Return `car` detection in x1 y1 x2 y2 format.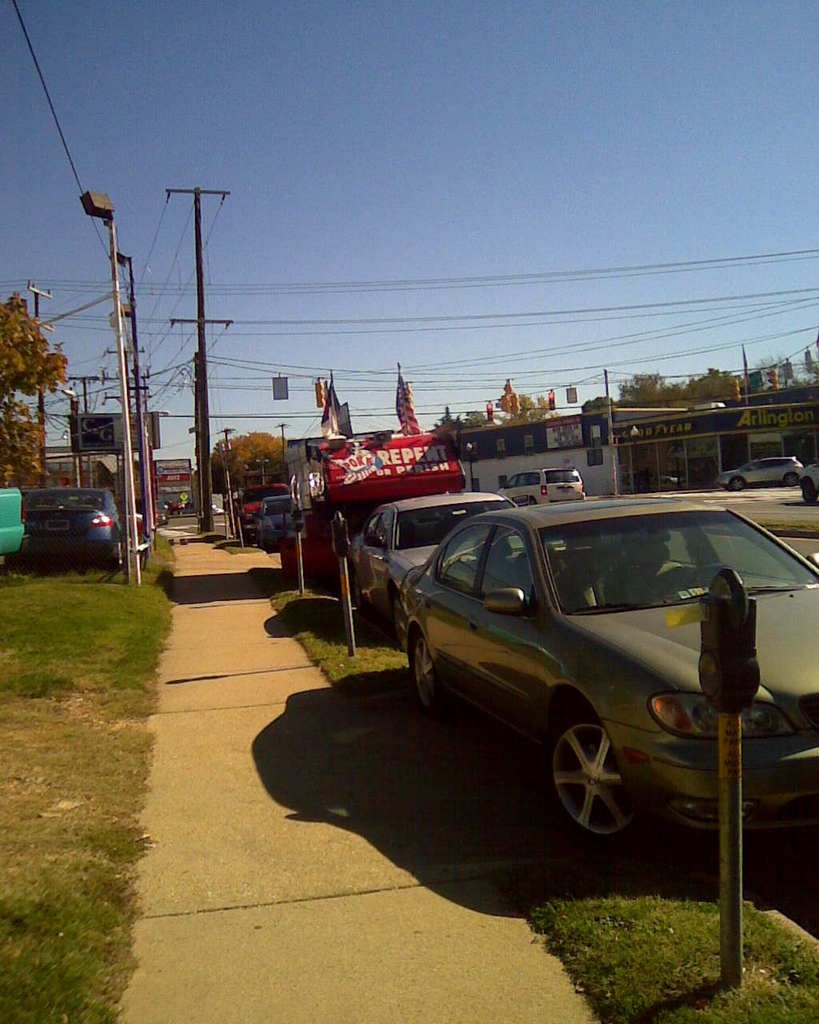
802 462 818 502.
